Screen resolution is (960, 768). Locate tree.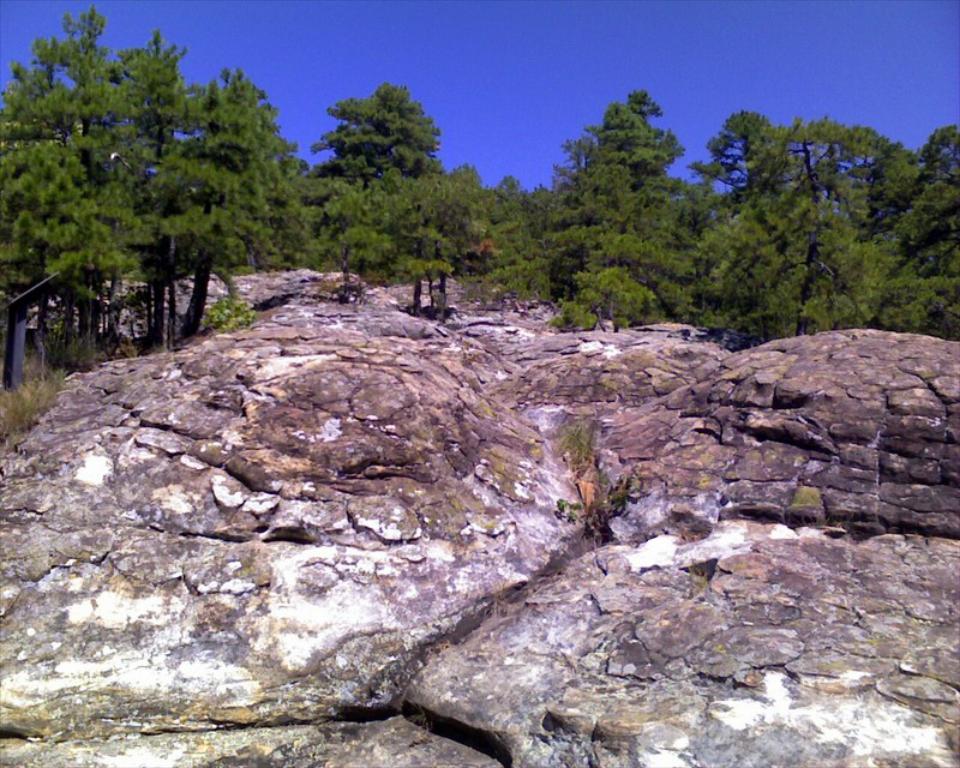
locate(167, 65, 282, 346).
